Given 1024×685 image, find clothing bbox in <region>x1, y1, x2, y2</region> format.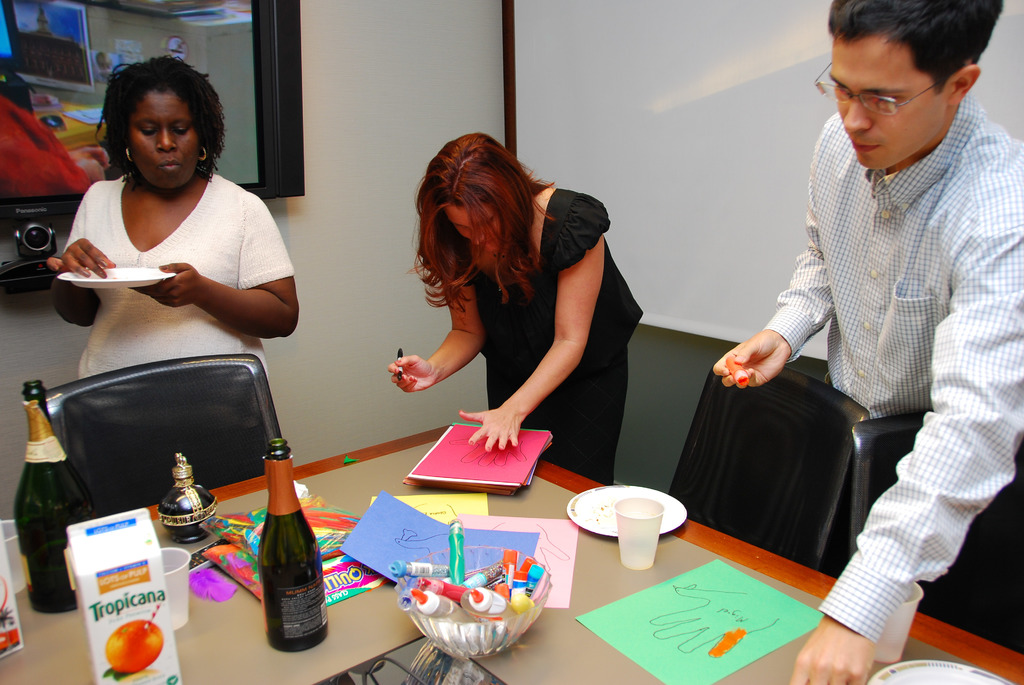
<region>442, 187, 646, 480</region>.
